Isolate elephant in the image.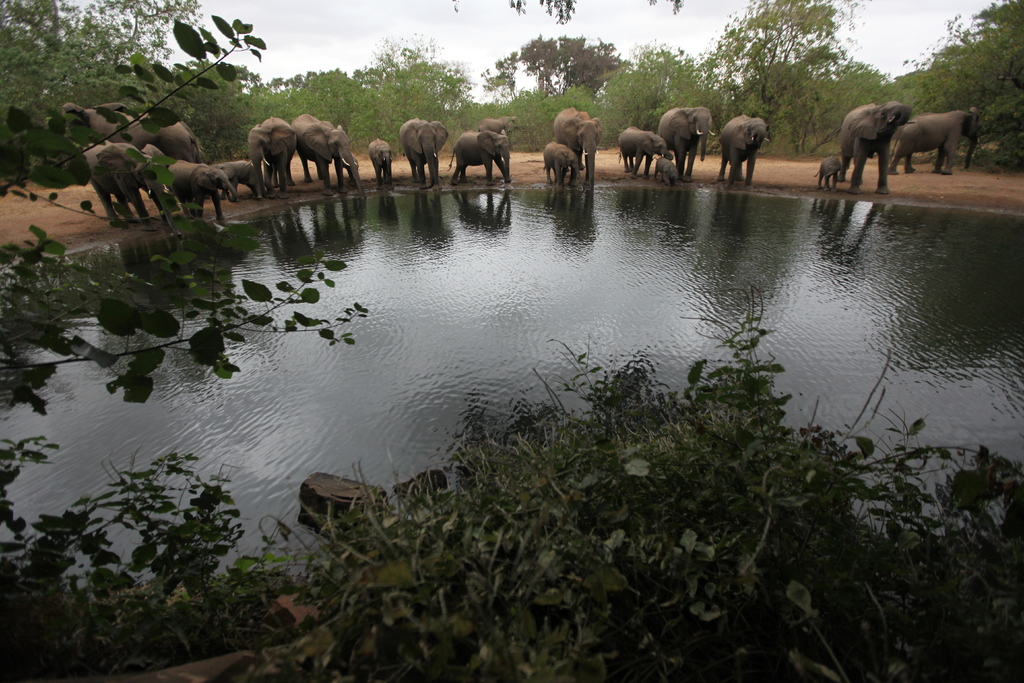
Isolated region: left=814, top=150, right=847, bottom=186.
